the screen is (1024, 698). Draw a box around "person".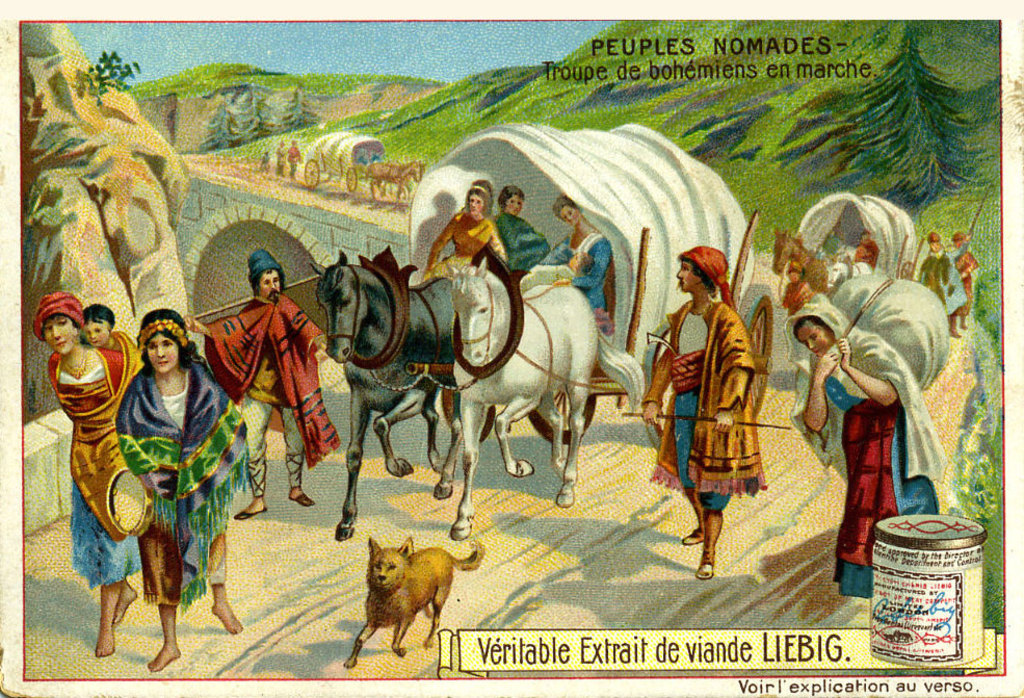
box(117, 307, 256, 674).
